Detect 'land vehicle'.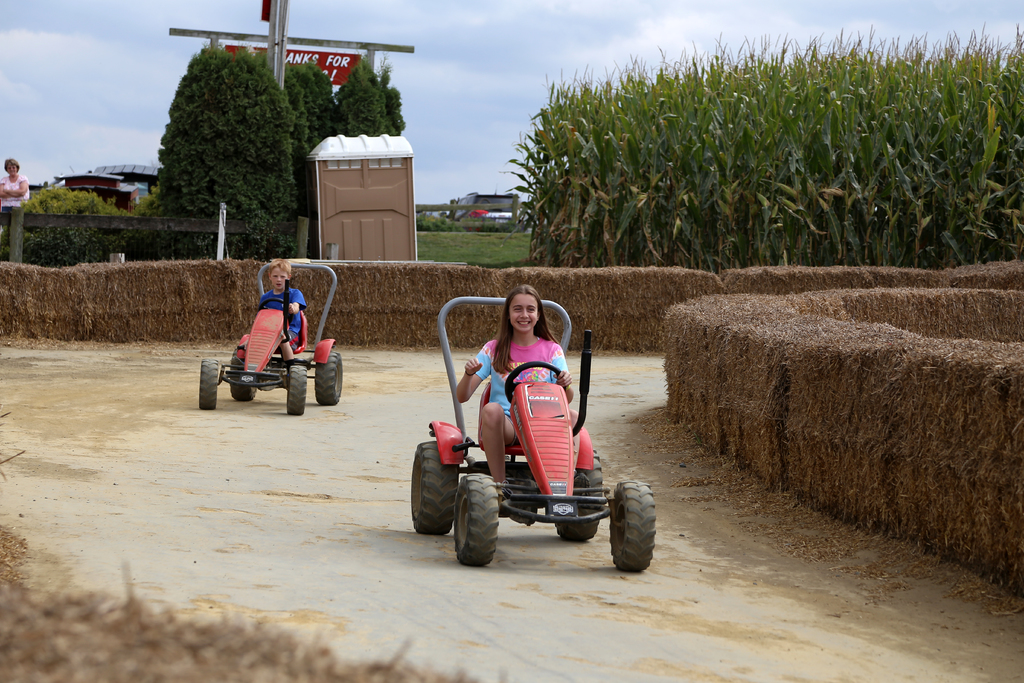
Detected at <box>416,336,653,573</box>.
